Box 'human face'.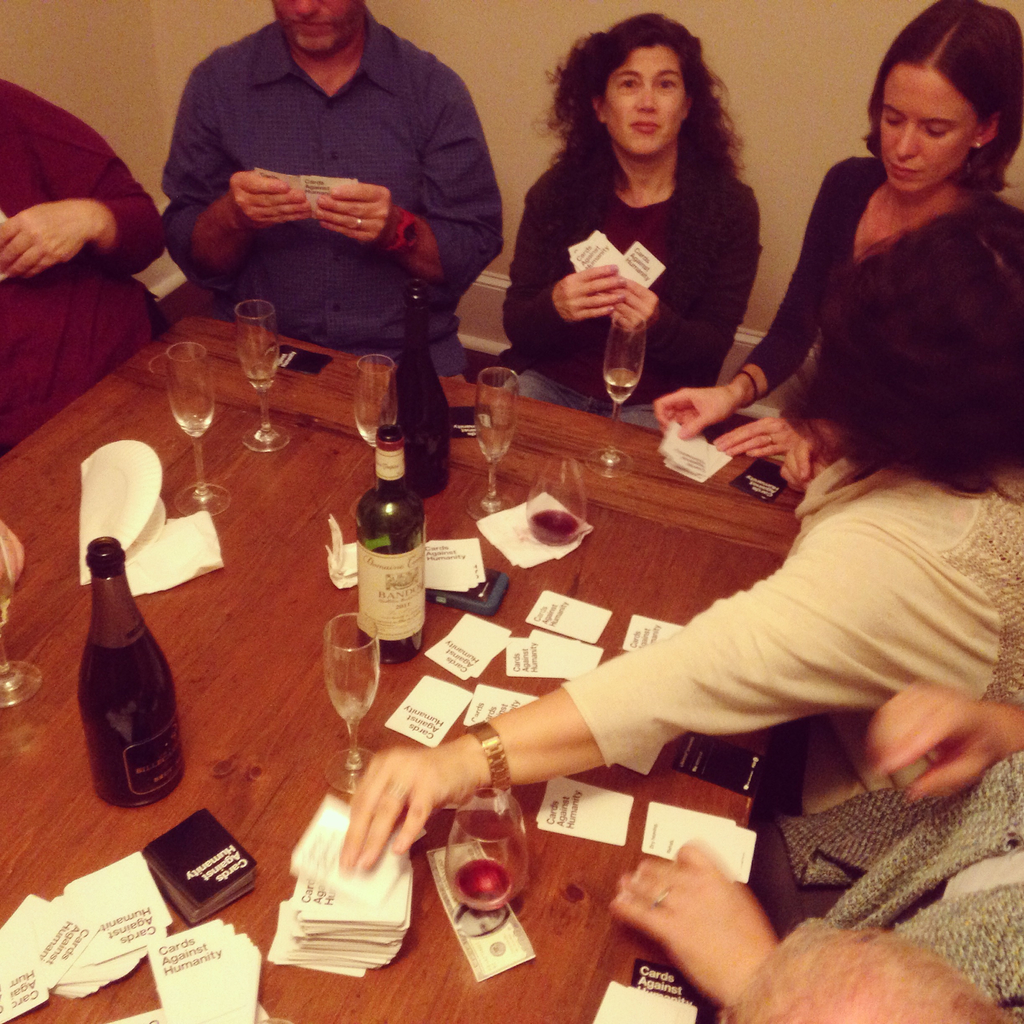
599 44 686 158.
